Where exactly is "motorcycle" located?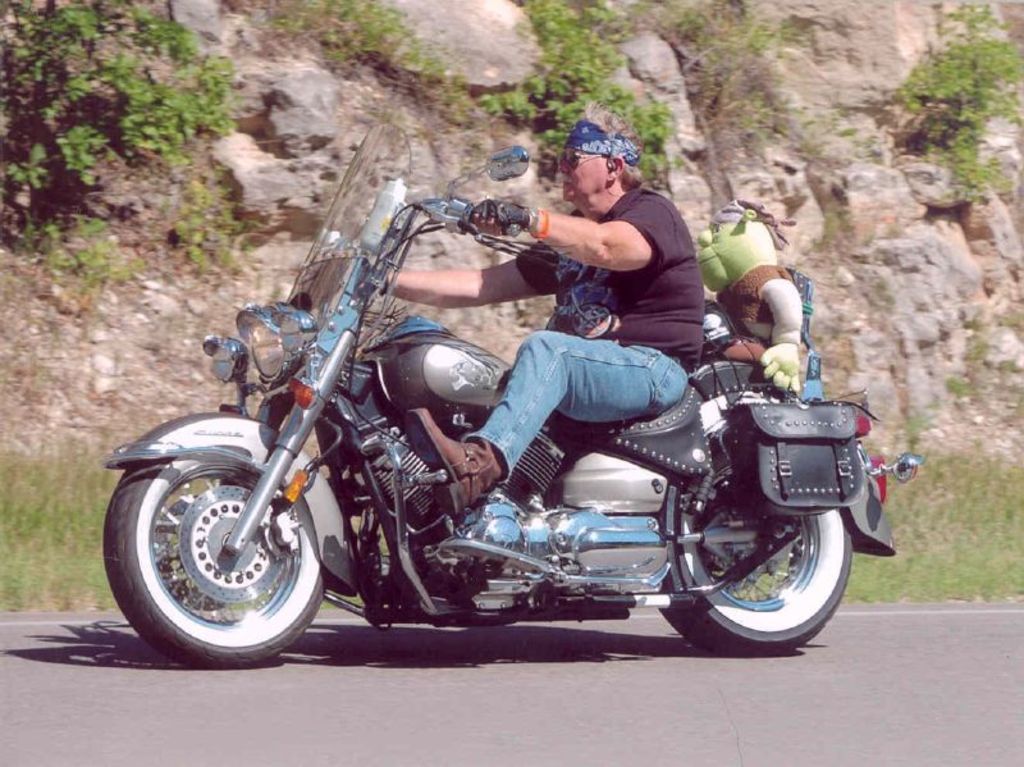
Its bounding box is box=[96, 182, 910, 667].
